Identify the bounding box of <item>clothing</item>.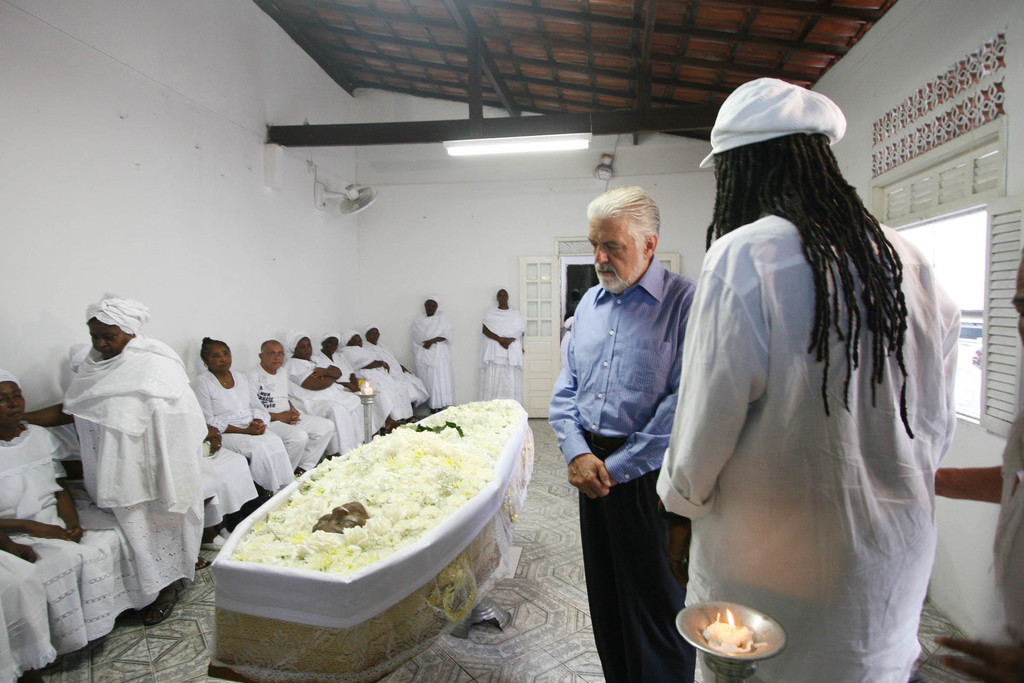
<region>645, 142, 979, 664</region>.
